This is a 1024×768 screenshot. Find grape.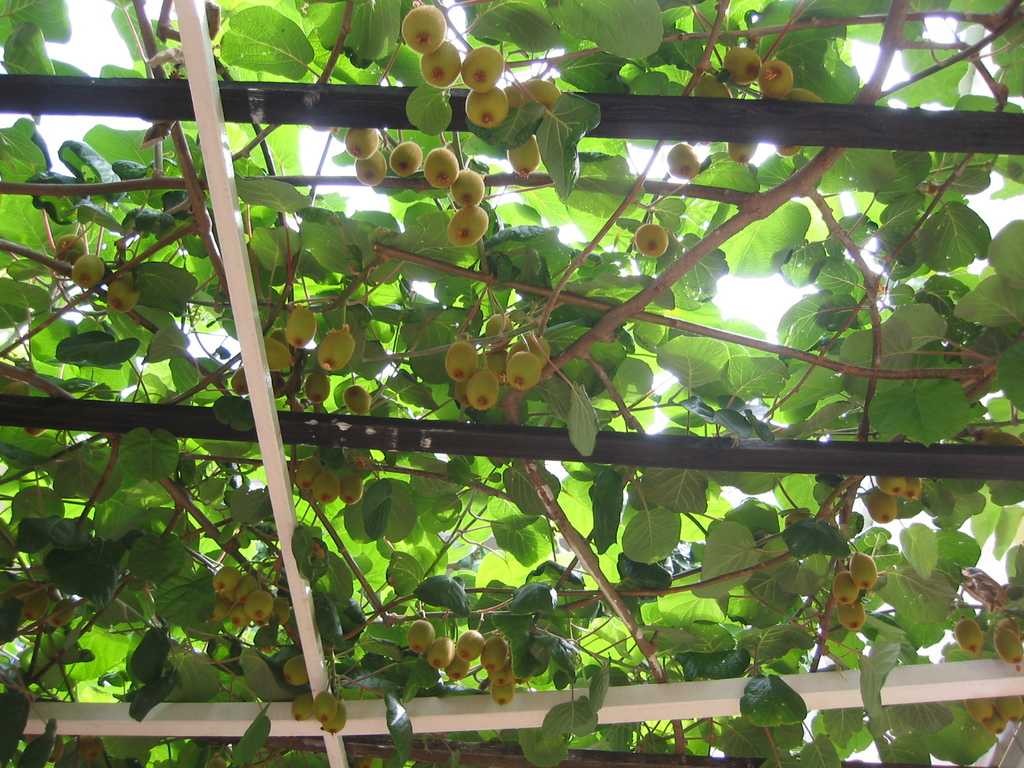
Bounding box: {"left": 319, "top": 328, "right": 352, "bottom": 371}.
